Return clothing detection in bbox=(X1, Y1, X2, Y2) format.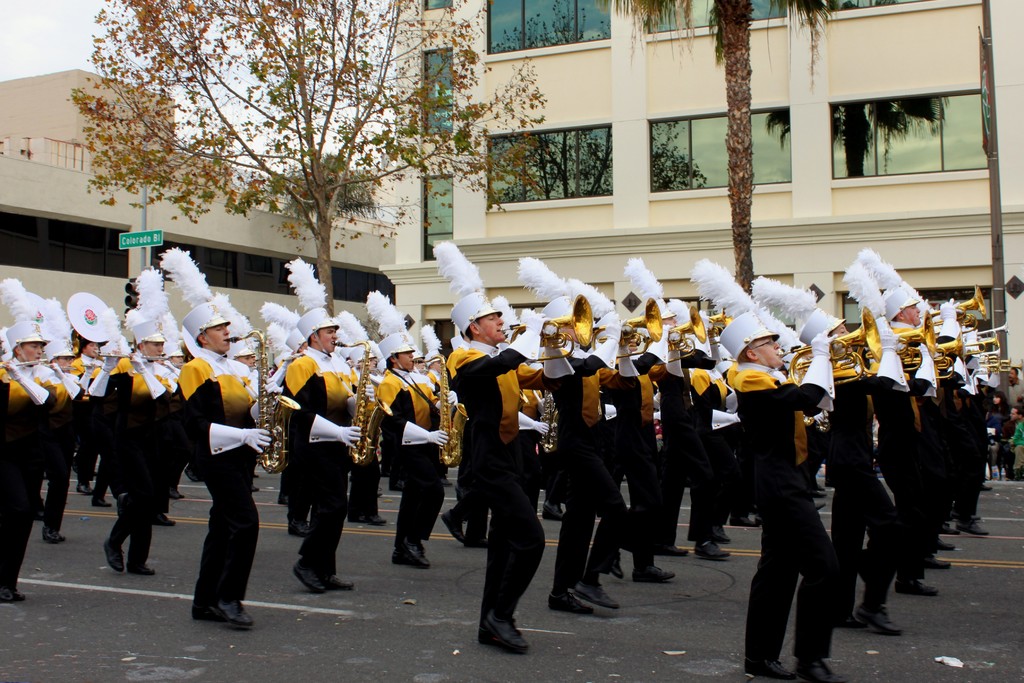
bbox=(285, 258, 339, 344).
